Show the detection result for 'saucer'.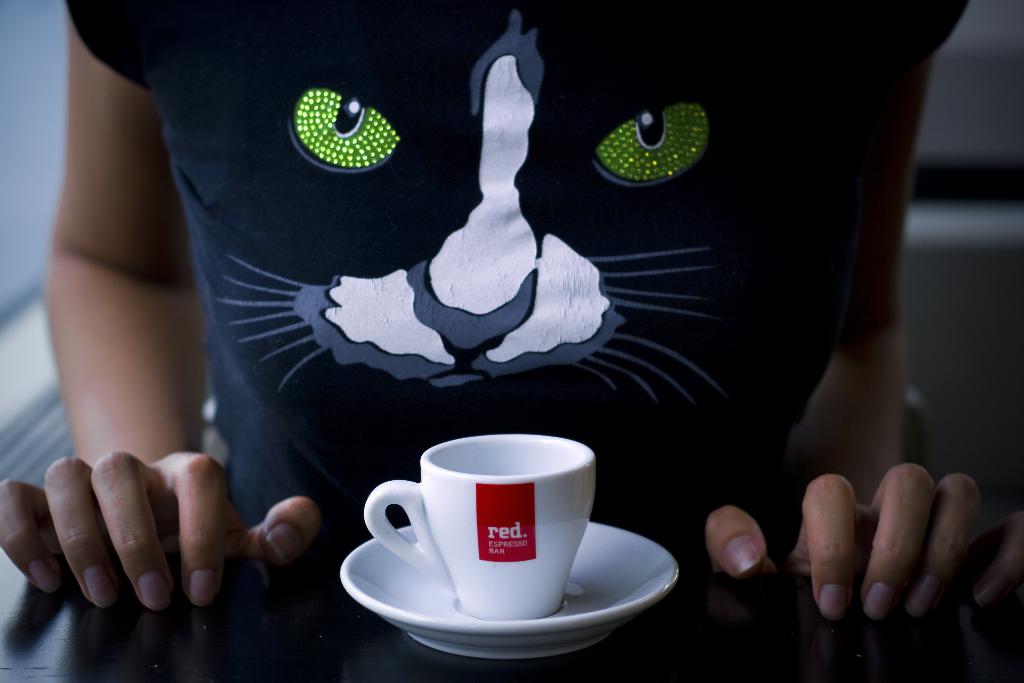
[left=336, top=516, right=684, bottom=663].
